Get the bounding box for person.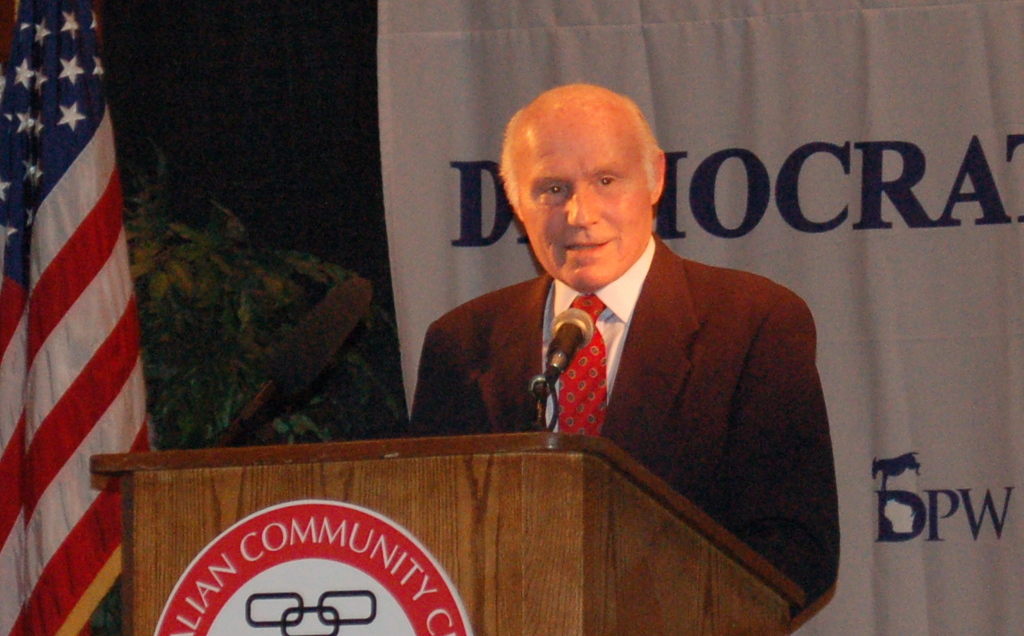
bbox=(434, 92, 835, 590).
